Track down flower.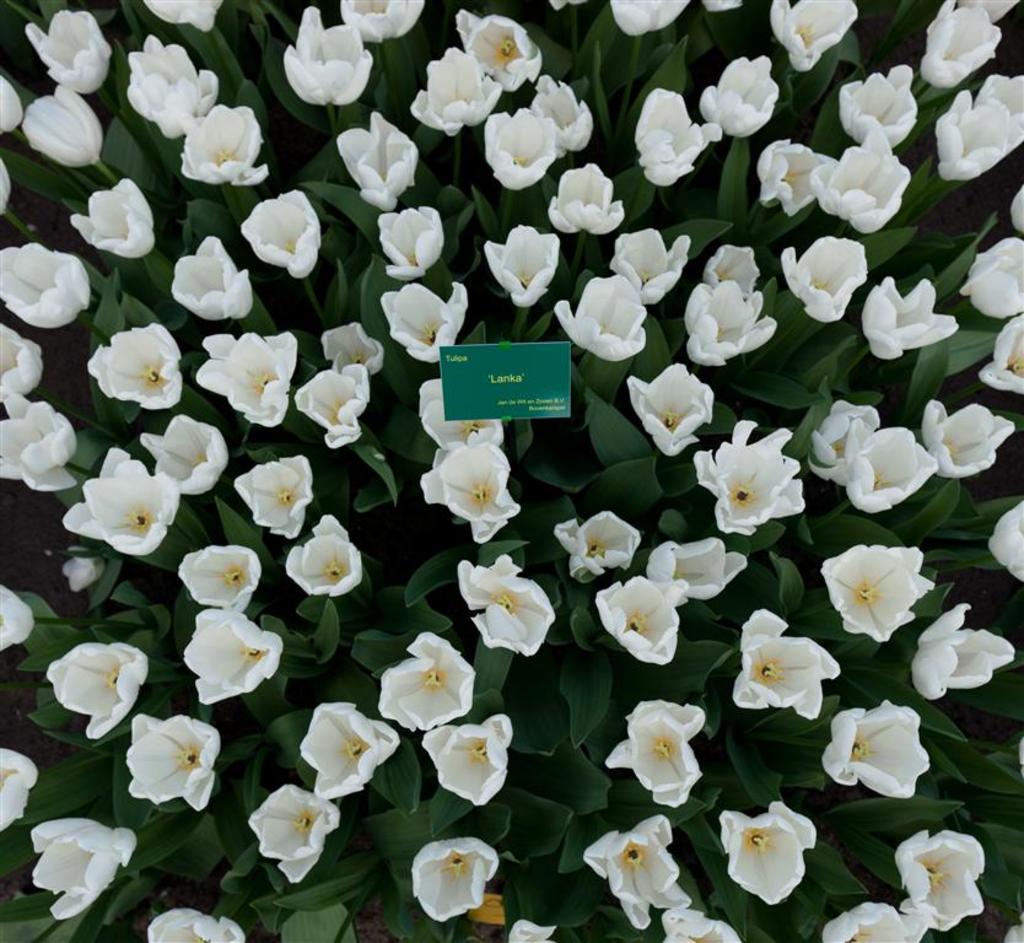
Tracked to 177:605:286:708.
